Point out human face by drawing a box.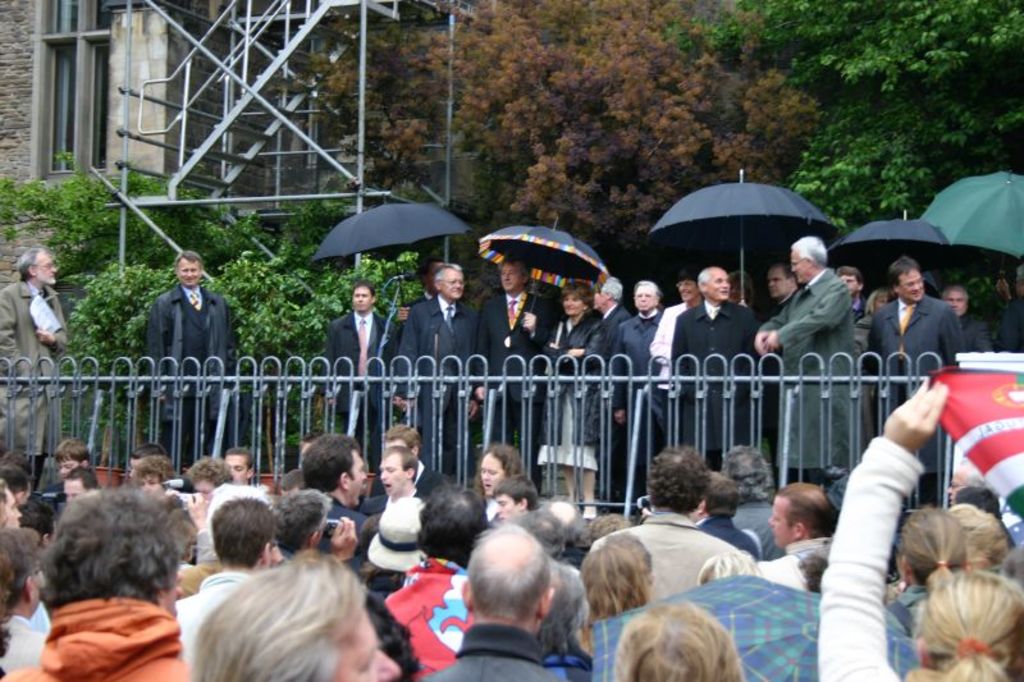
[left=874, top=294, right=888, bottom=311].
